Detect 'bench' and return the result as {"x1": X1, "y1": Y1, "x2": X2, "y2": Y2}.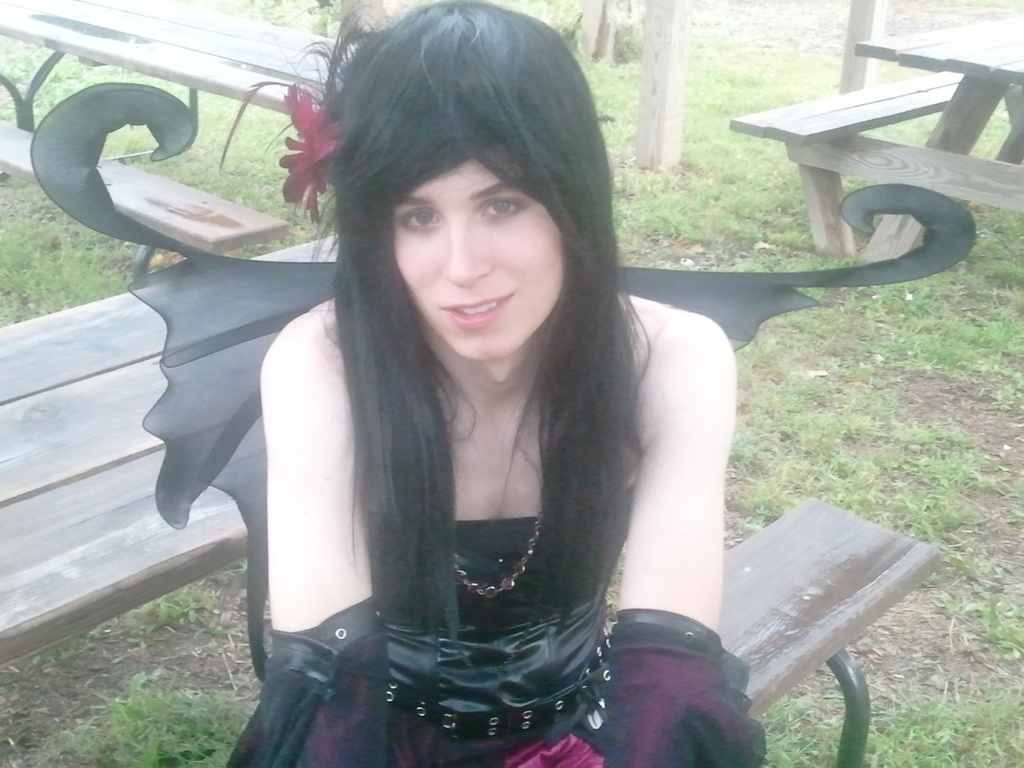
{"x1": 0, "y1": 0, "x2": 359, "y2": 167}.
